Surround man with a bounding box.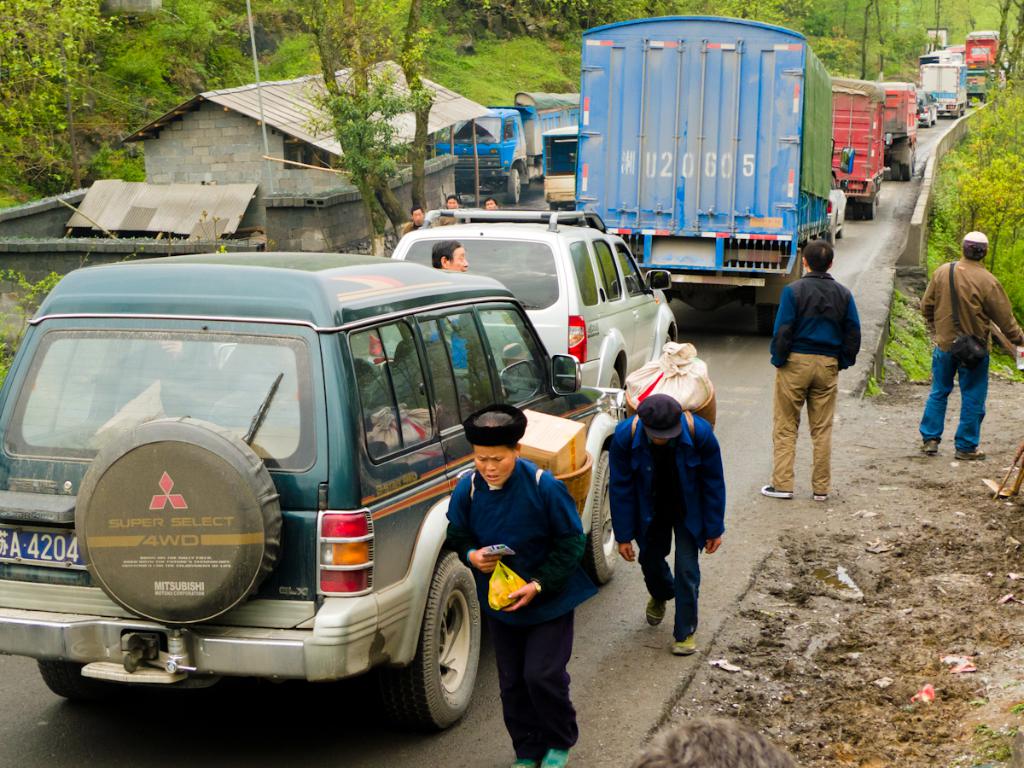
440 410 595 767.
